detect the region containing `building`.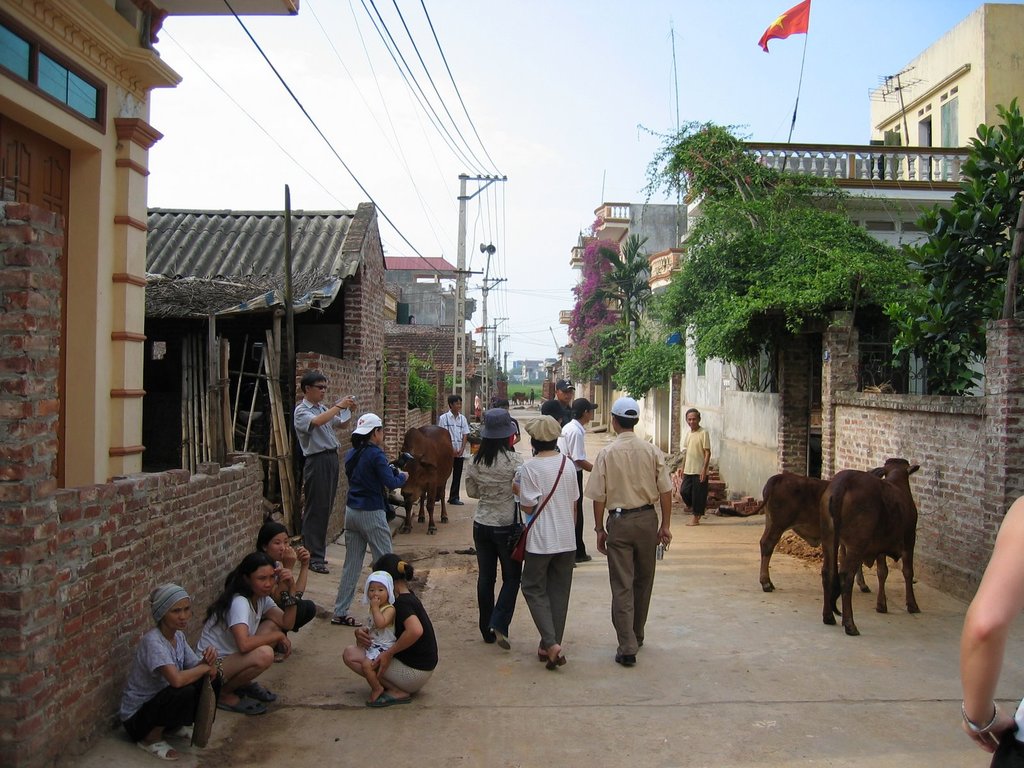
region(383, 257, 477, 327).
